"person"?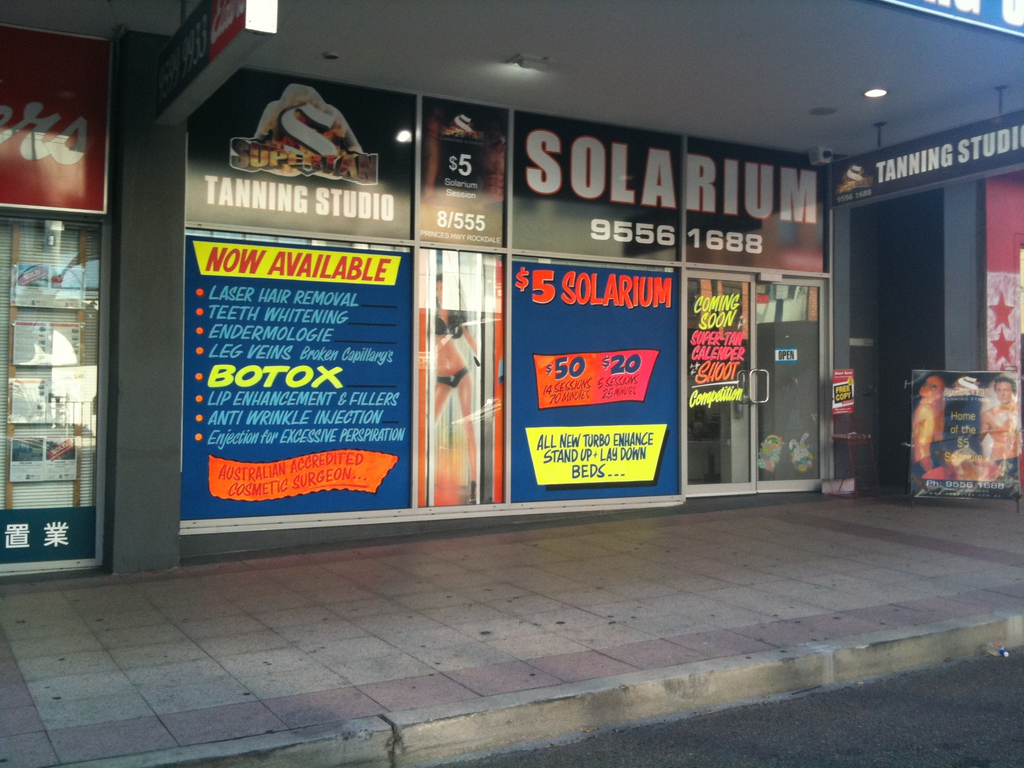
{"x1": 977, "y1": 376, "x2": 1020, "y2": 480}
